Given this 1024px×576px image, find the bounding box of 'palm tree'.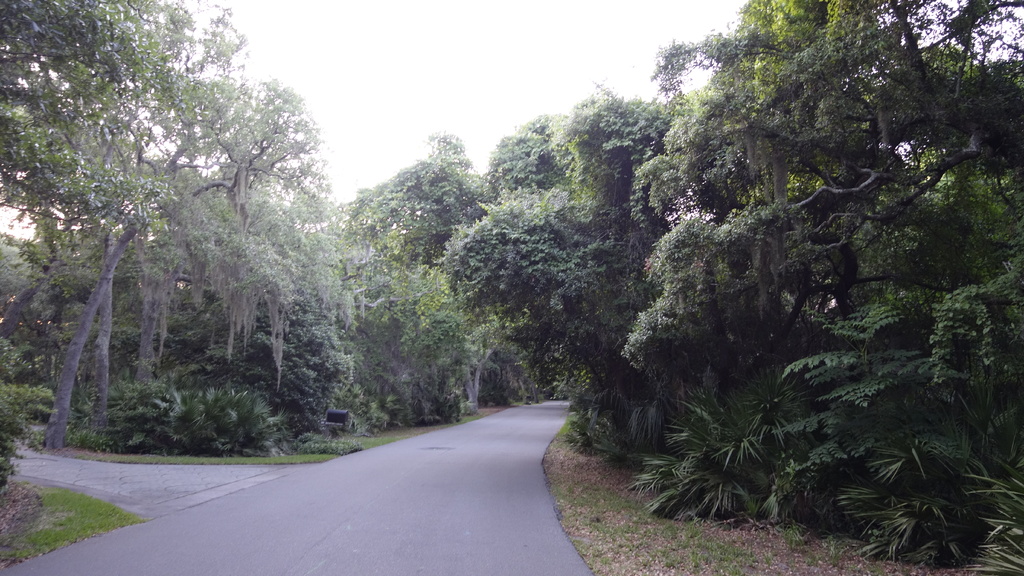
rect(177, 208, 275, 362).
